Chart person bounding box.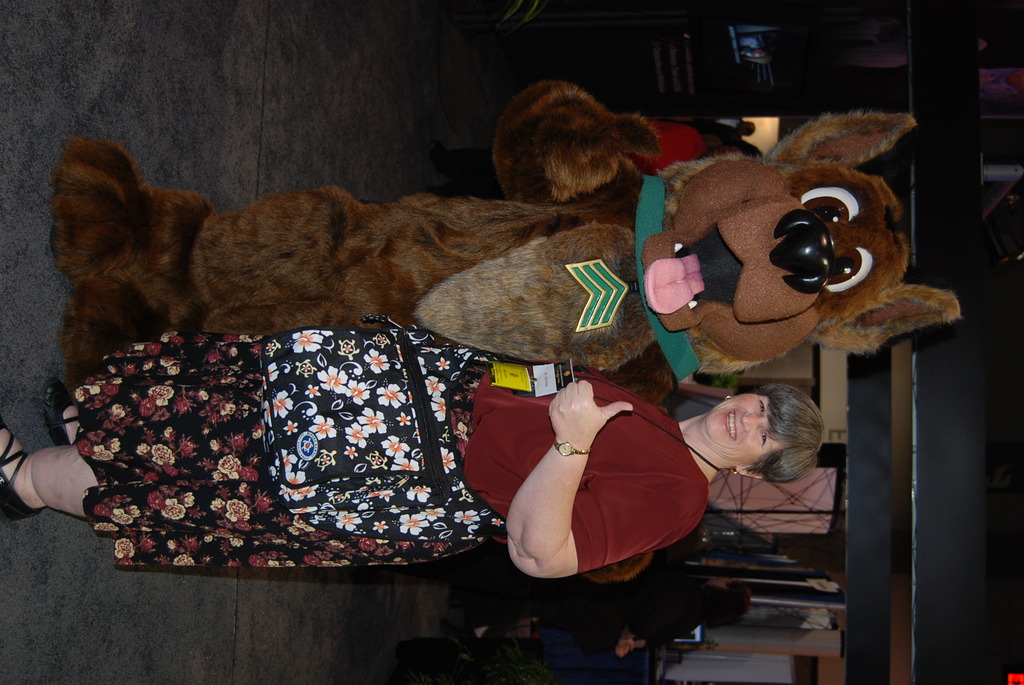
Charted: (x1=703, y1=116, x2=756, y2=134).
